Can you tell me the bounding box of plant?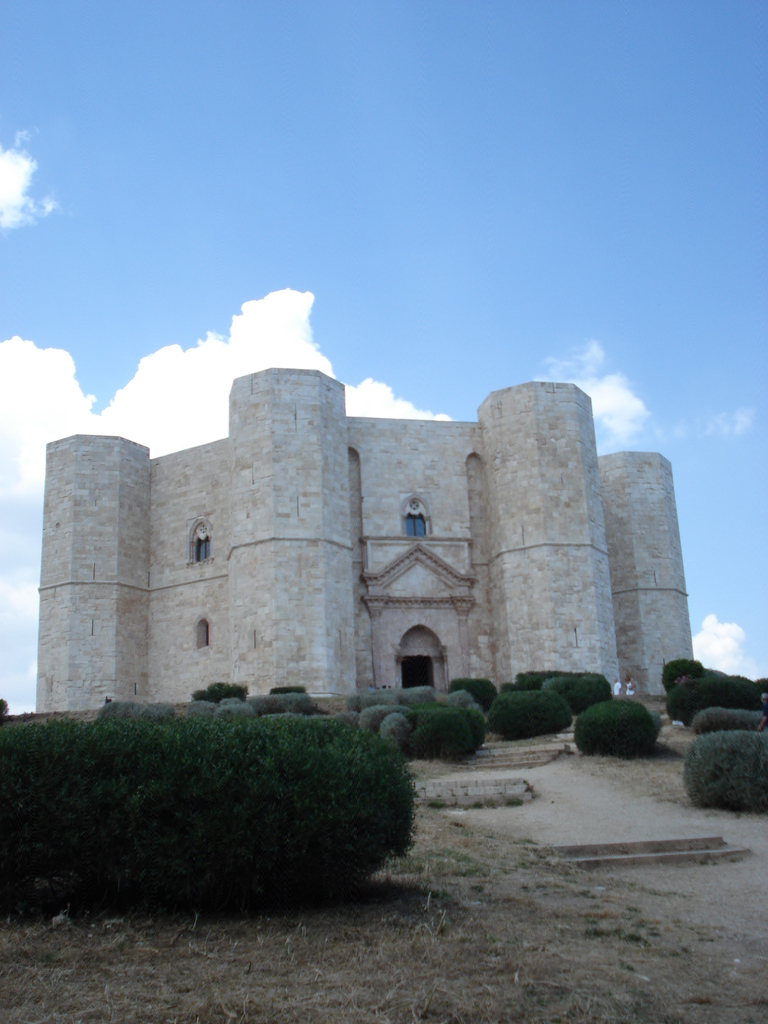
box=[658, 653, 767, 798].
